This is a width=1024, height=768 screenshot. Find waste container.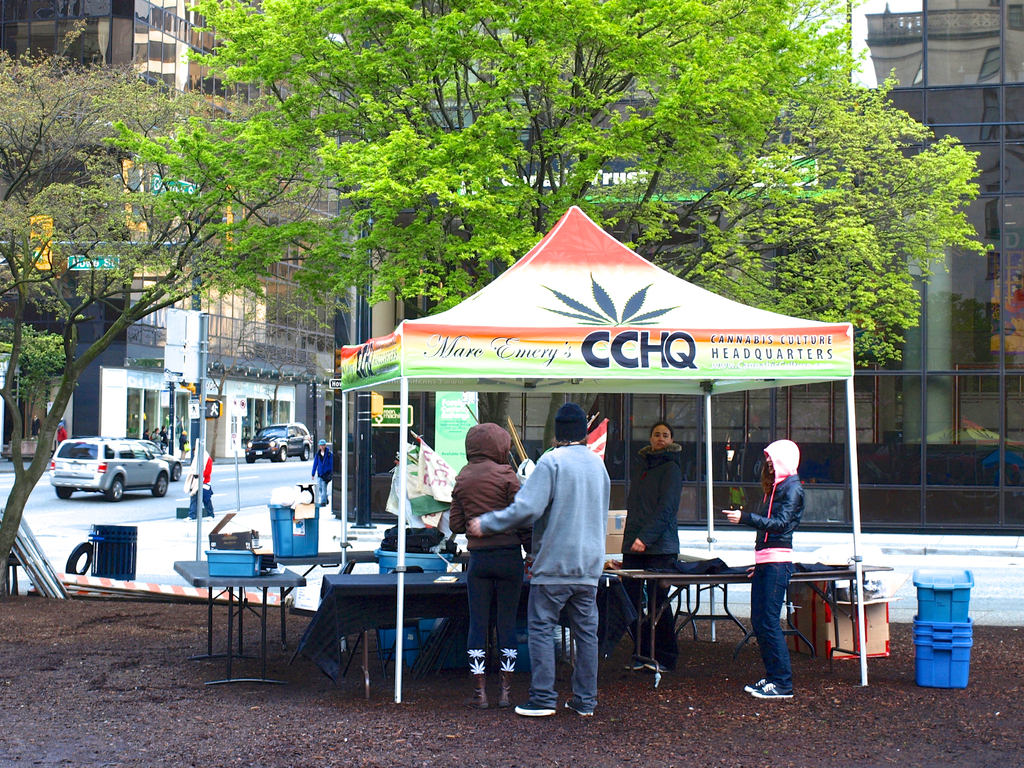
Bounding box: detection(912, 568, 976, 688).
